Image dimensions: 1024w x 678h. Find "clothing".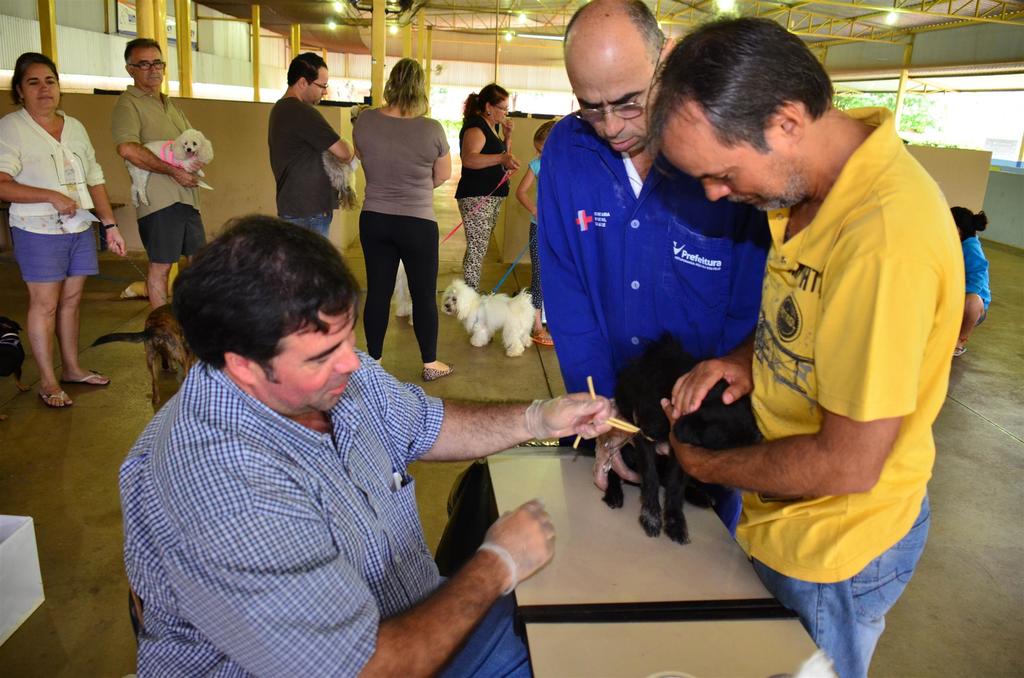
<region>757, 492, 927, 676</region>.
